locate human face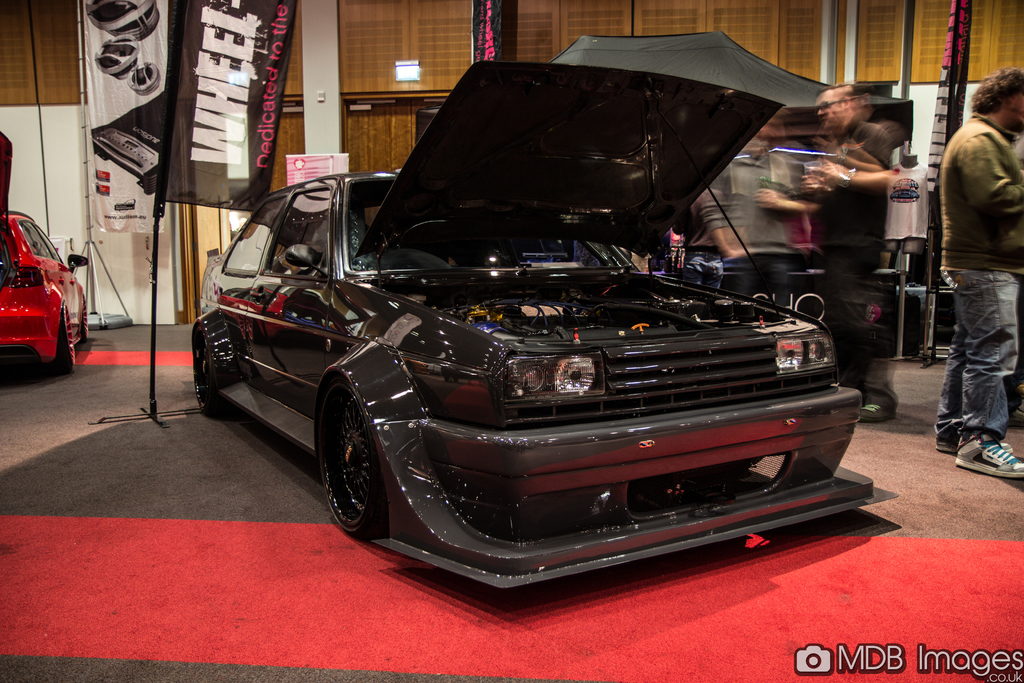
<region>817, 89, 853, 128</region>
